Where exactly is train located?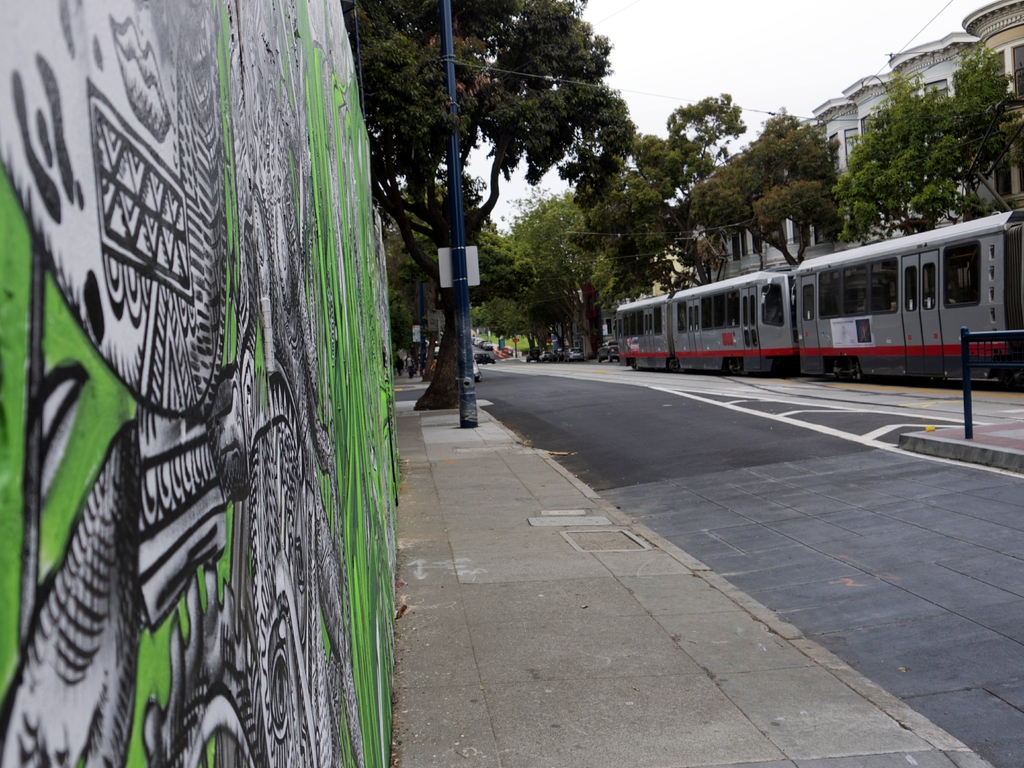
Its bounding box is select_region(612, 92, 1023, 399).
